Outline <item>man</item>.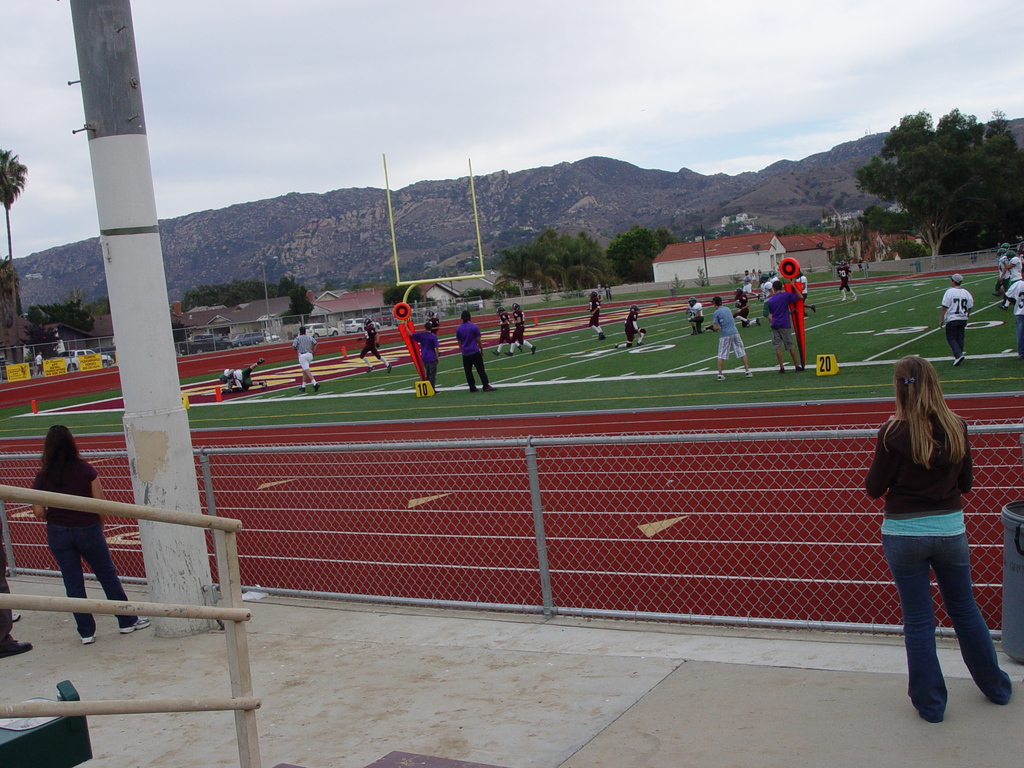
Outline: bbox=(31, 348, 44, 374).
